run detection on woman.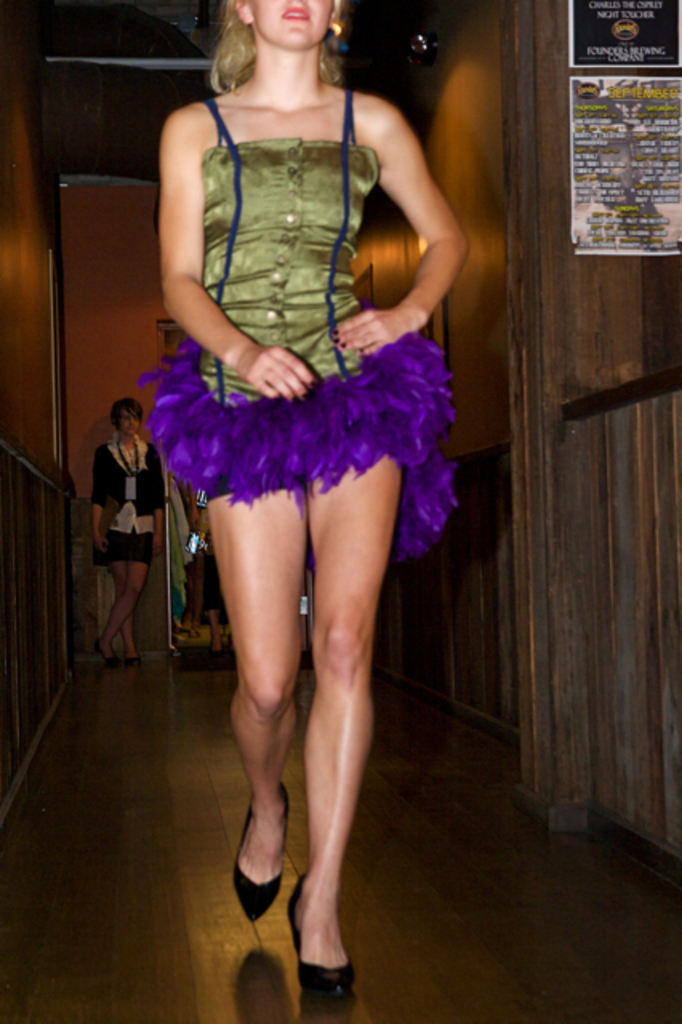
Result: l=138, t=0, r=467, b=1008.
